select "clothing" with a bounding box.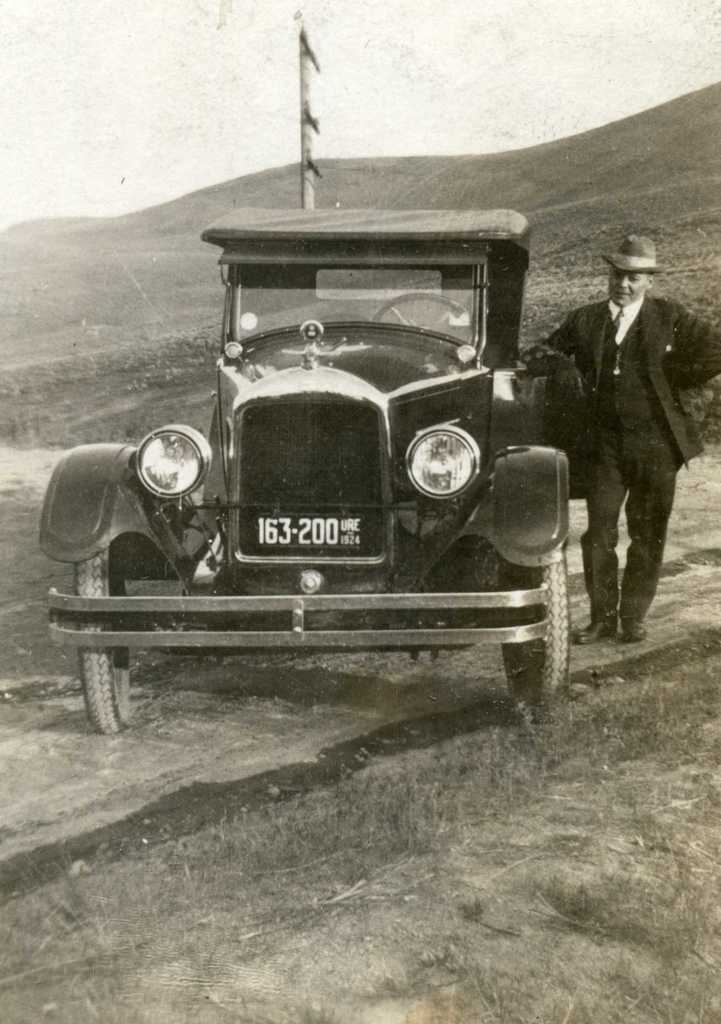
left=536, top=230, right=701, bottom=658.
